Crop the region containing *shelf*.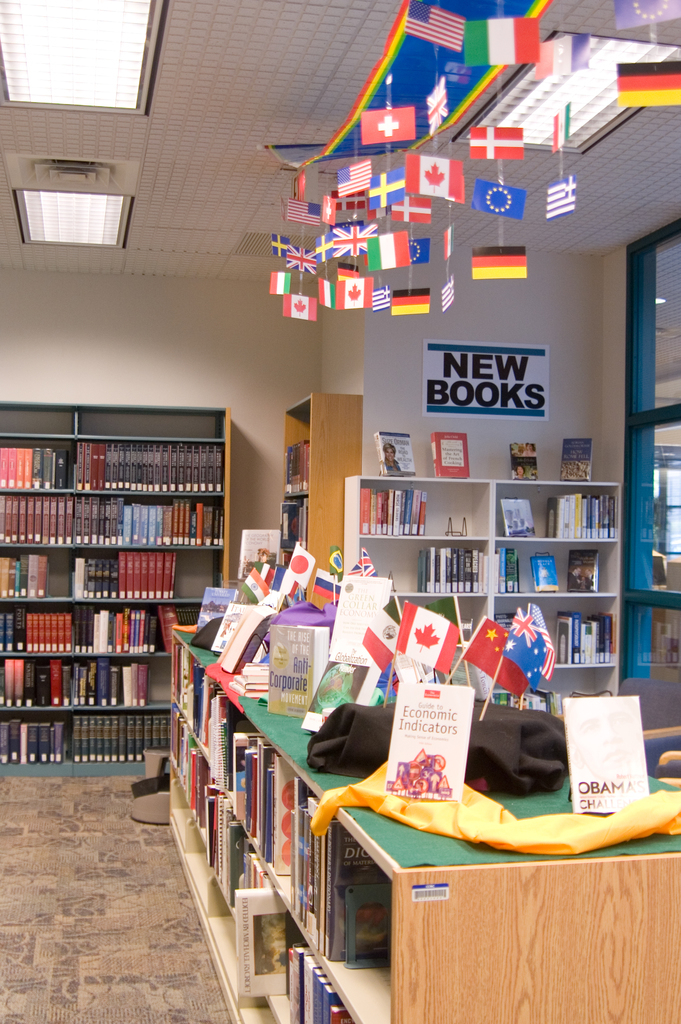
Crop region: [left=347, top=470, right=624, bottom=698].
